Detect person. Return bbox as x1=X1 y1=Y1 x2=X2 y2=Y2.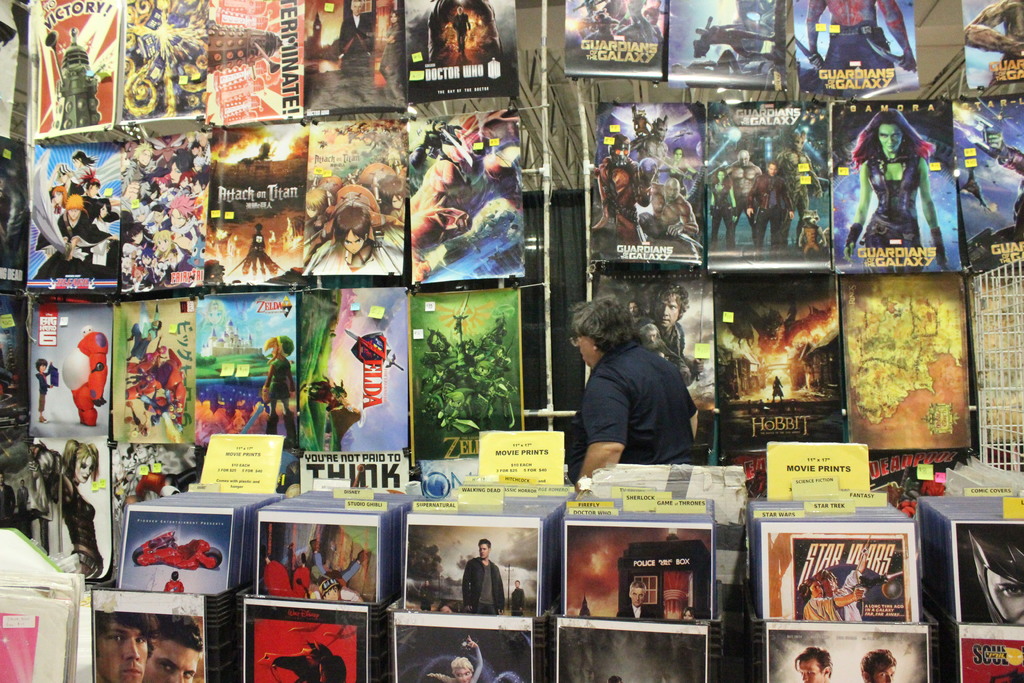
x1=581 y1=292 x2=704 y2=505.
